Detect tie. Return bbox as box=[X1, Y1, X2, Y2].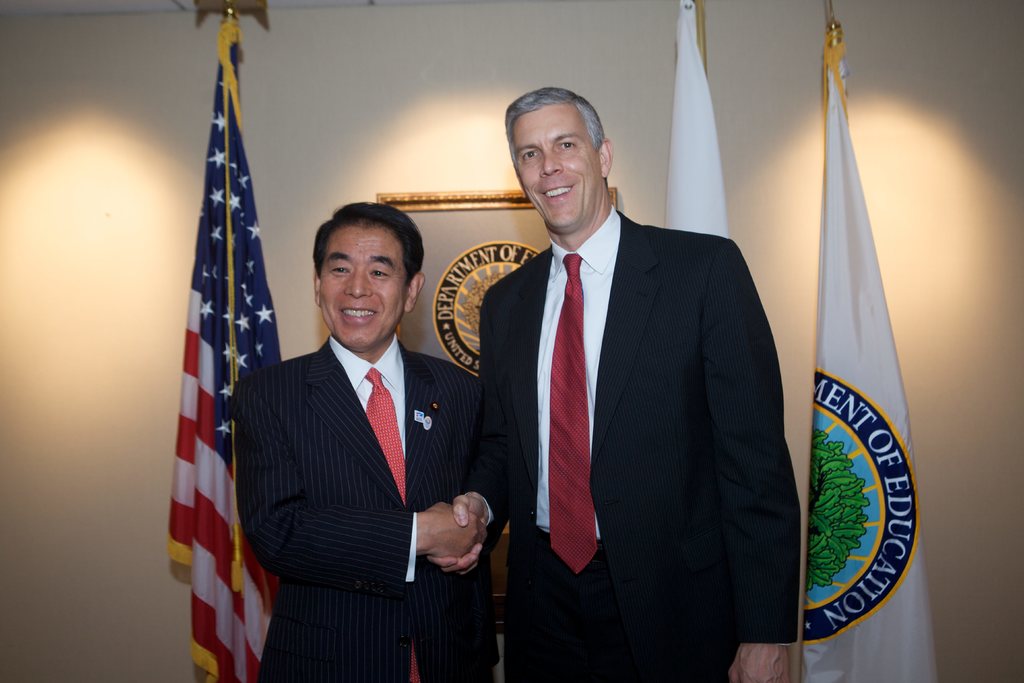
box=[548, 253, 596, 575].
